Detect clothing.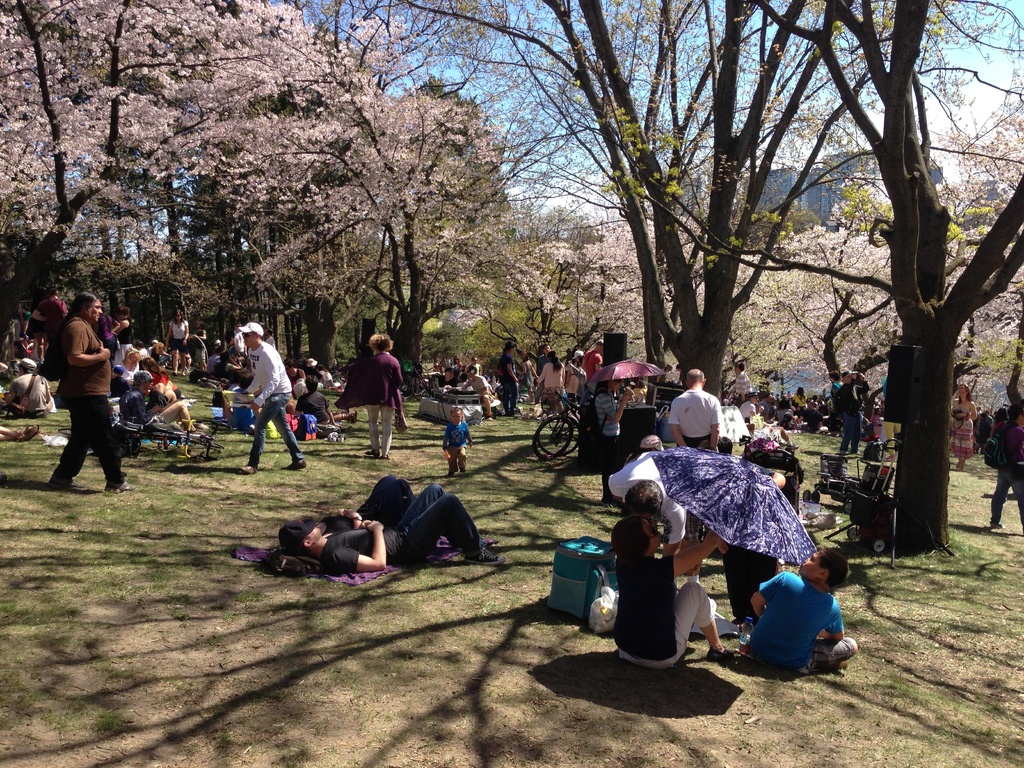
Detected at bbox=(535, 363, 566, 388).
